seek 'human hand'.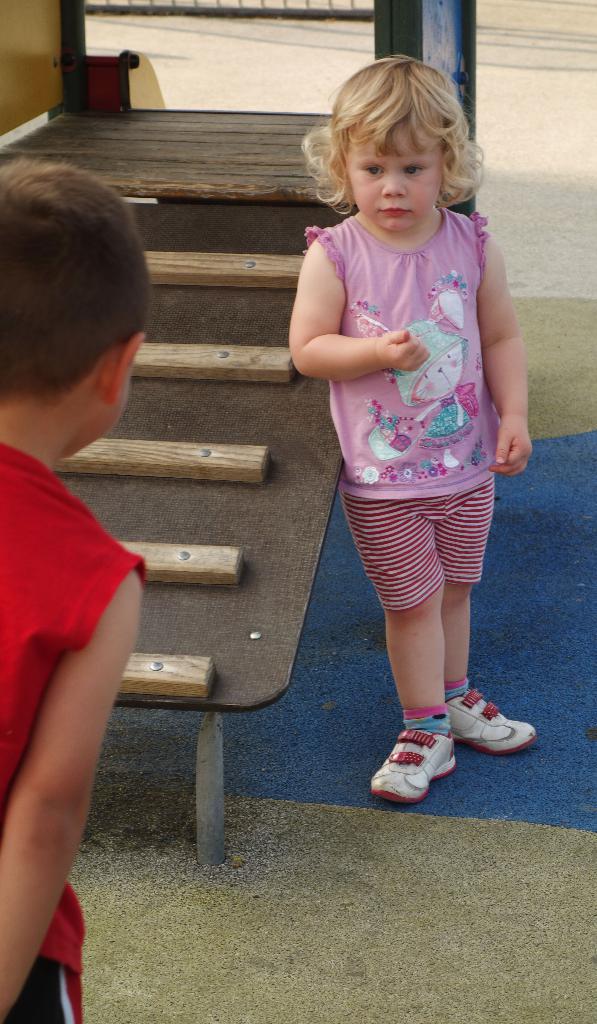
502, 386, 548, 476.
